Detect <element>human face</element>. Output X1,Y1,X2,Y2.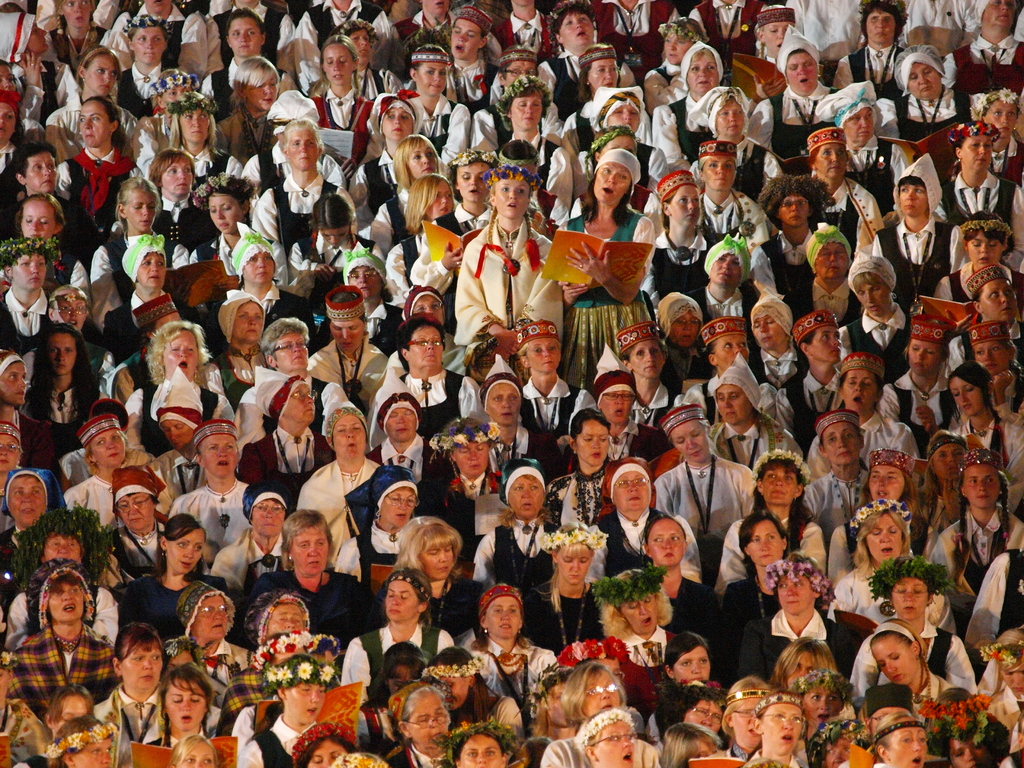
819,241,846,281.
